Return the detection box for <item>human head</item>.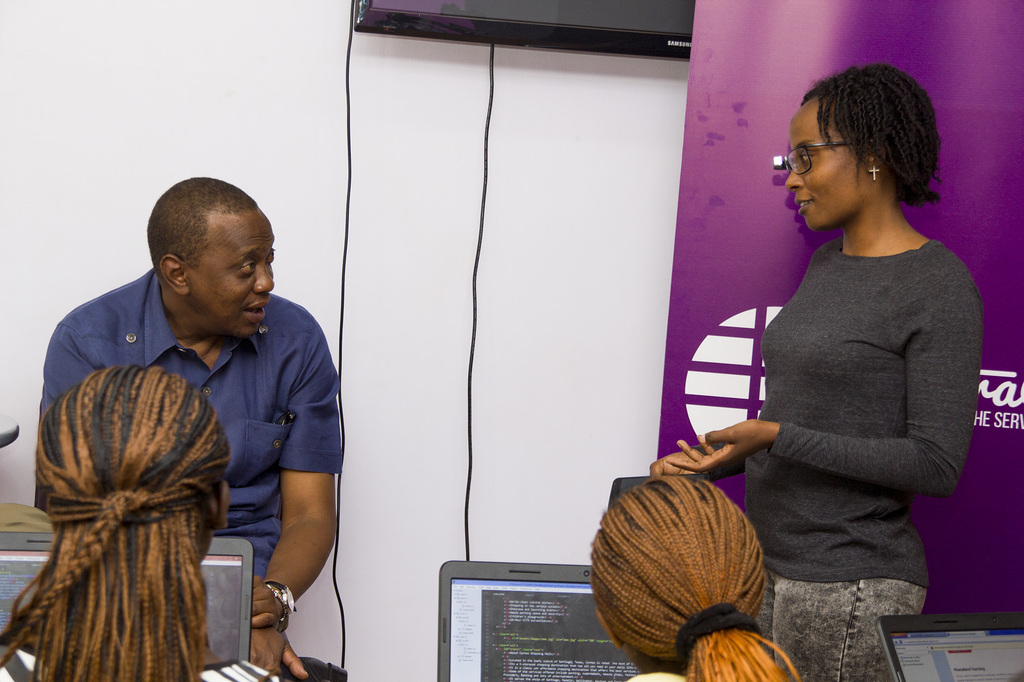
region(786, 67, 930, 230).
